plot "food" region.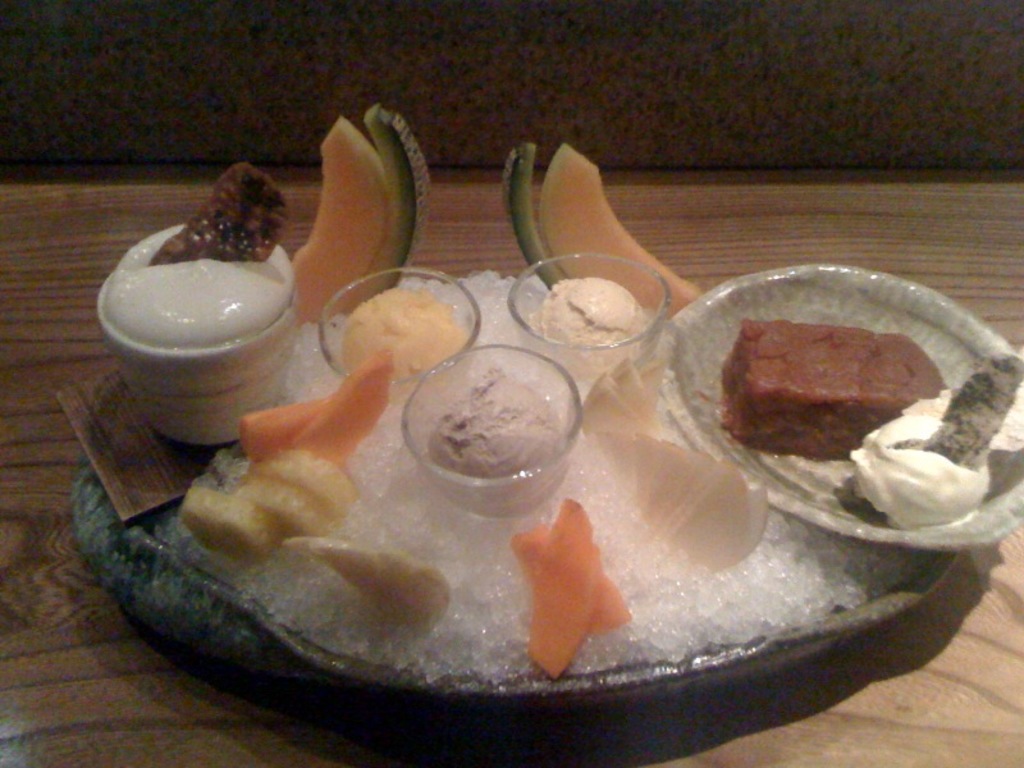
Plotted at l=282, t=539, r=454, b=637.
